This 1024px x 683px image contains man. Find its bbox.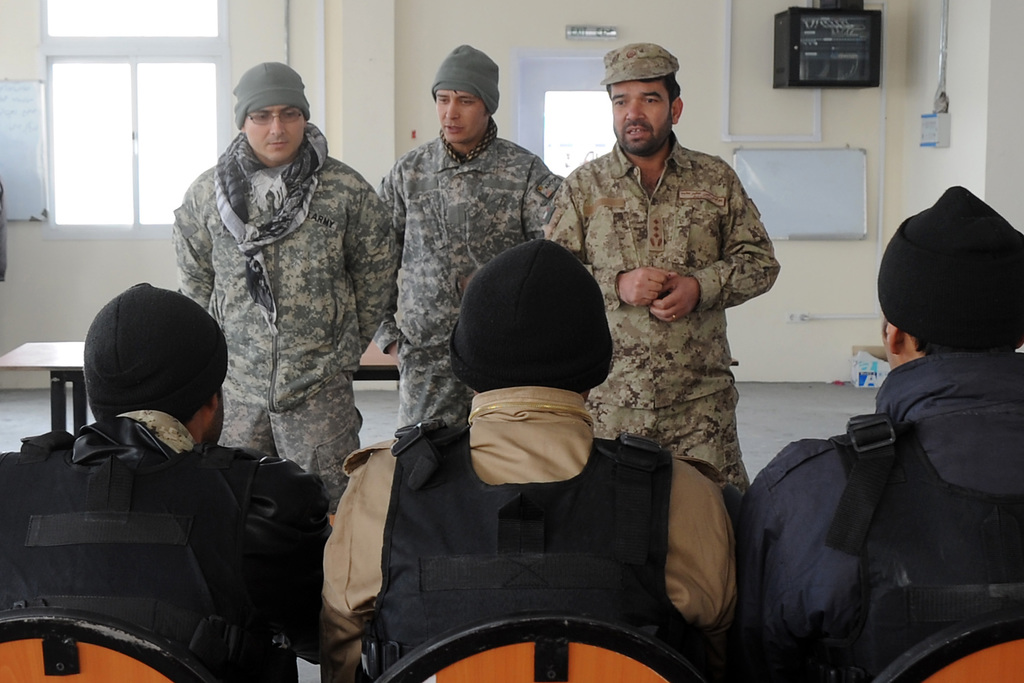
crop(173, 57, 400, 513).
